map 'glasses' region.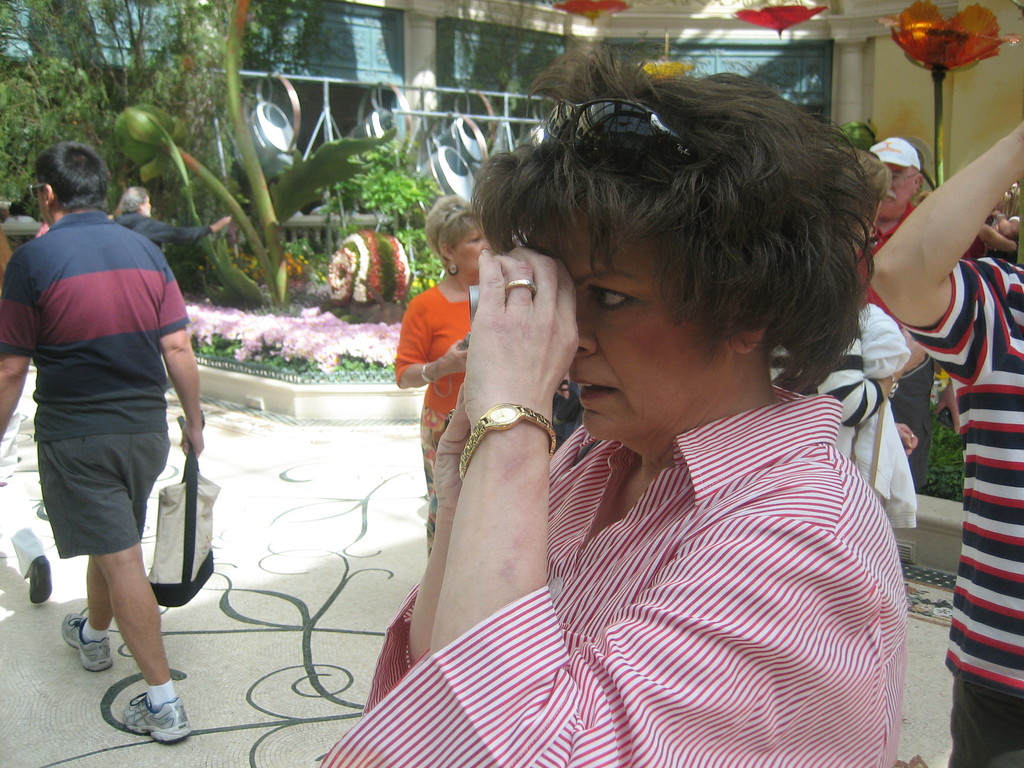
Mapped to (886, 168, 920, 182).
